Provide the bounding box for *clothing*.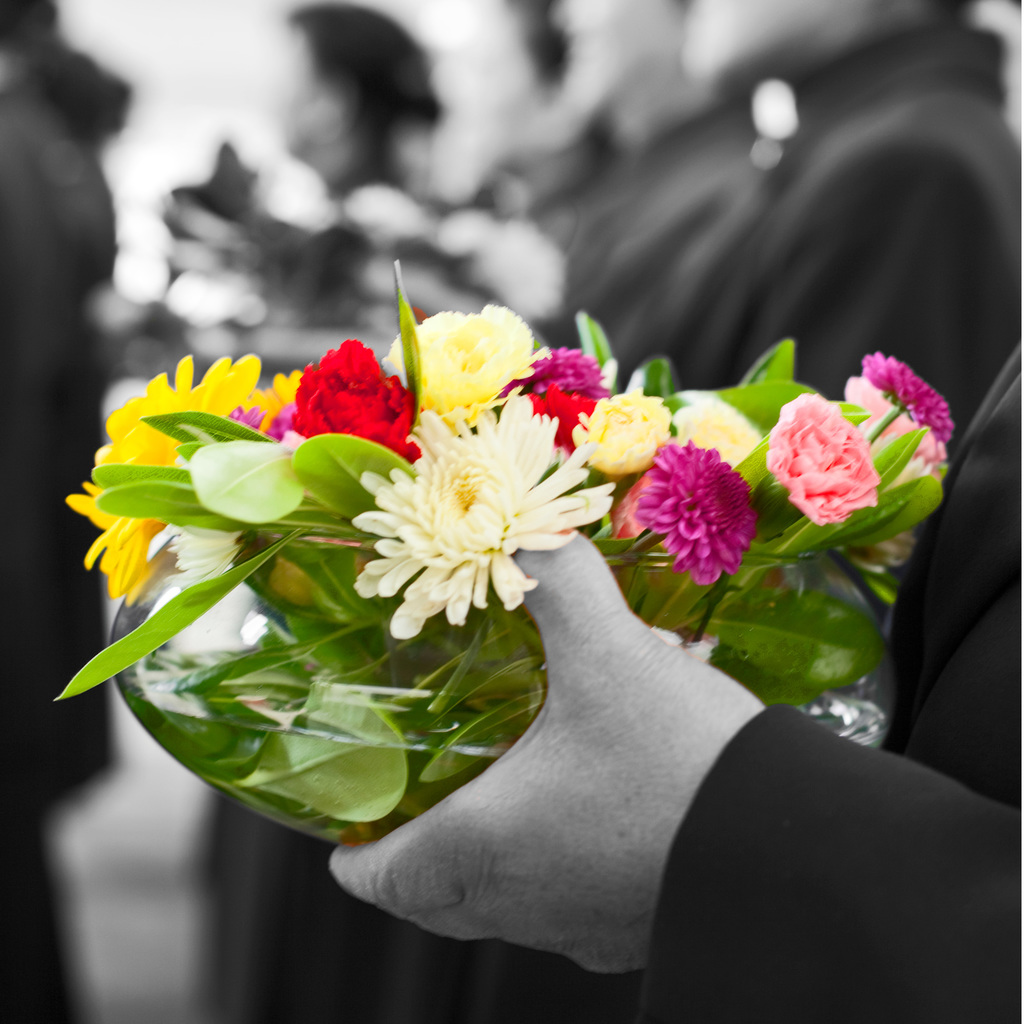
[533, 15, 1023, 470].
